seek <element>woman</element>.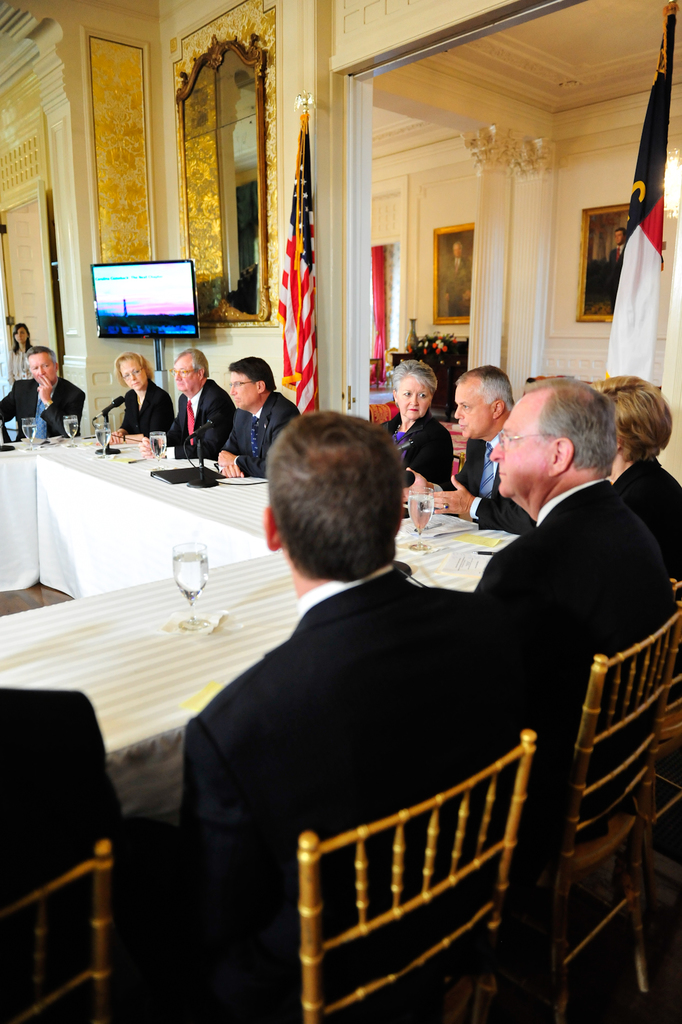
<region>588, 373, 681, 581</region>.
